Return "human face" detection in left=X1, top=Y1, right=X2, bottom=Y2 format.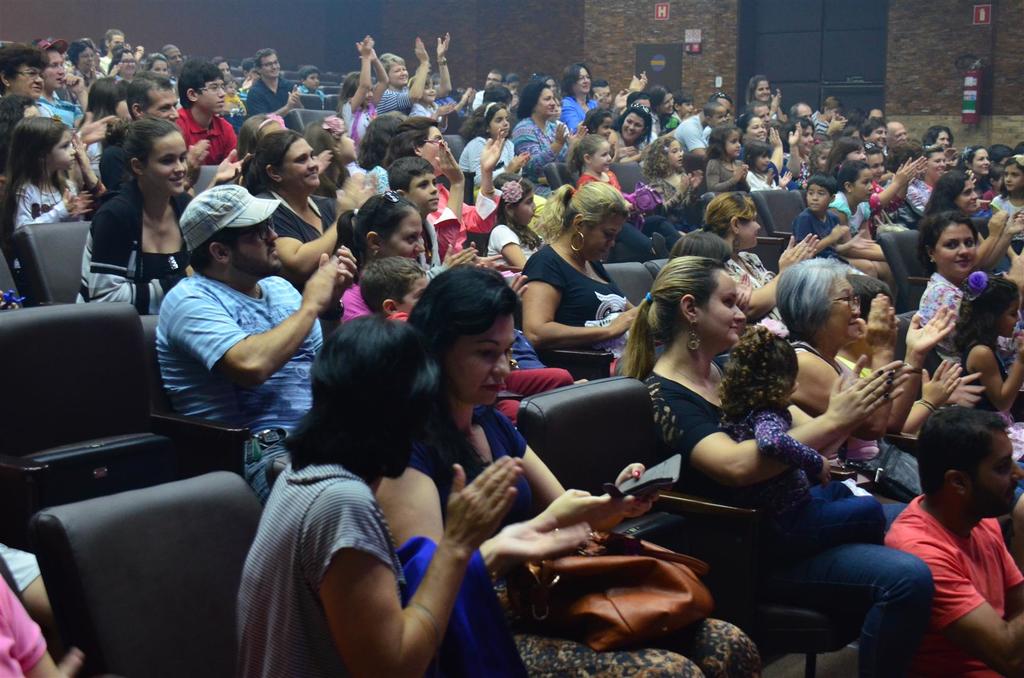
left=797, top=104, right=814, bottom=125.
